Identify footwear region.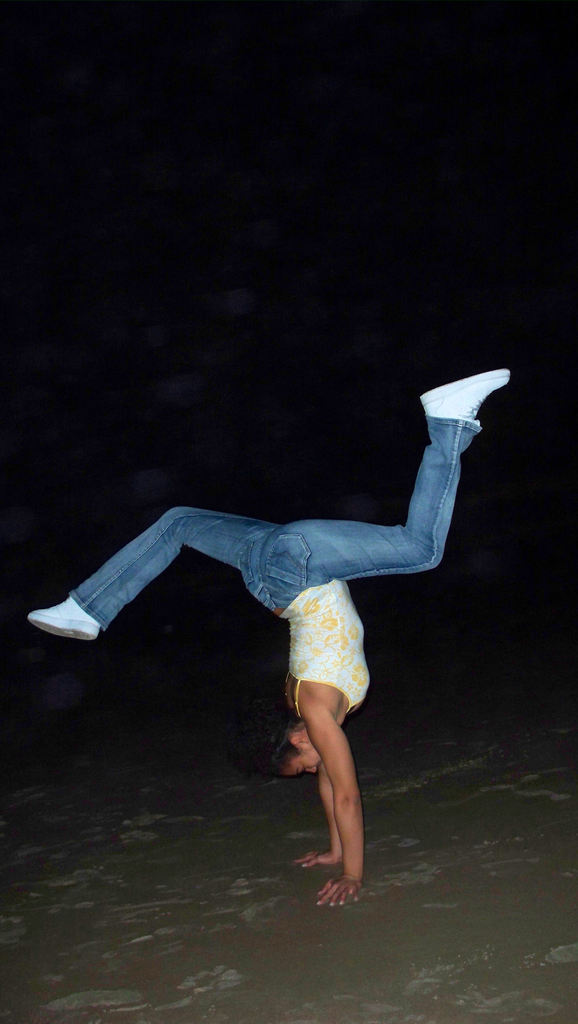
Region: left=419, top=371, right=510, bottom=421.
